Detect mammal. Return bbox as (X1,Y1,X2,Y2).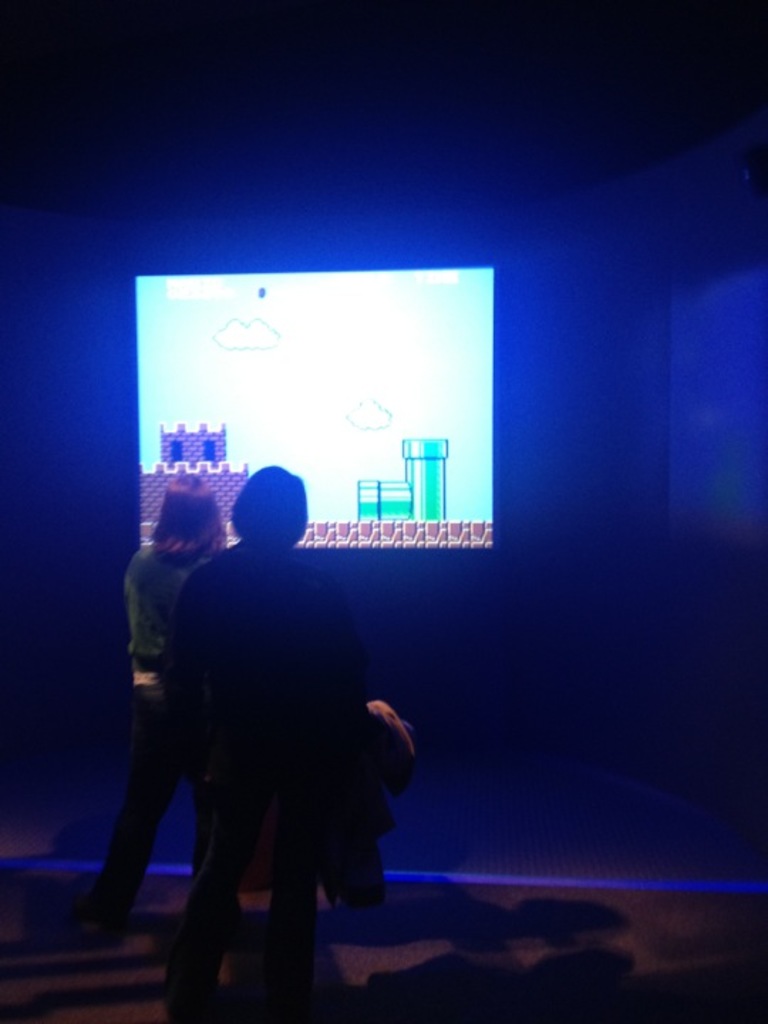
(122,438,418,1017).
